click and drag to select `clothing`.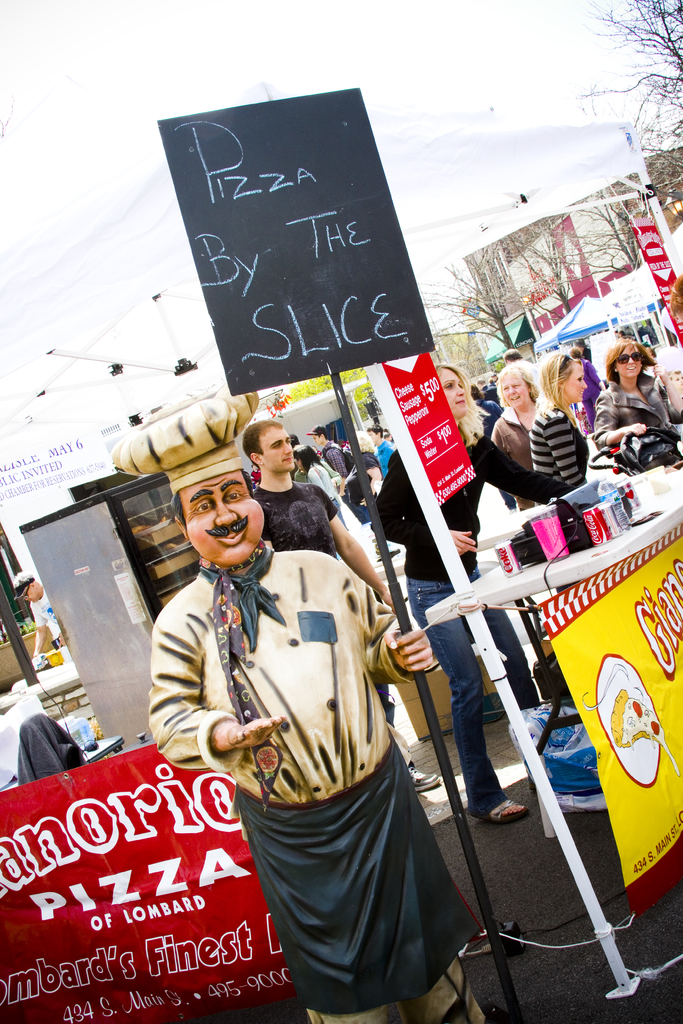
Selection: [x1=535, y1=412, x2=586, y2=490].
